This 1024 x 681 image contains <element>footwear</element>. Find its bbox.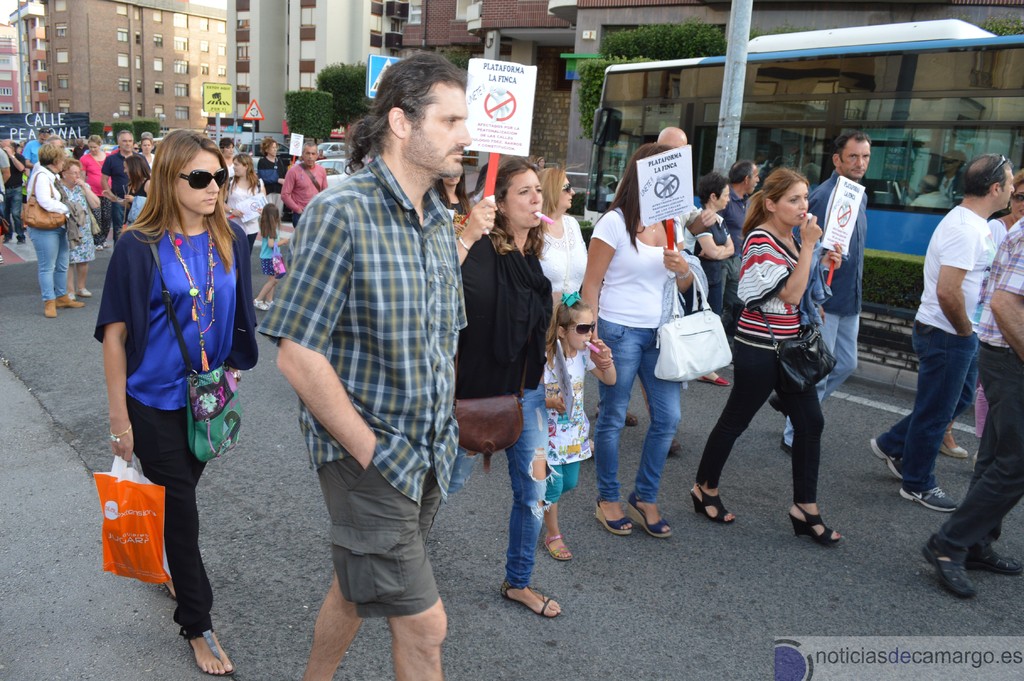
l=499, t=571, r=564, b=619.
